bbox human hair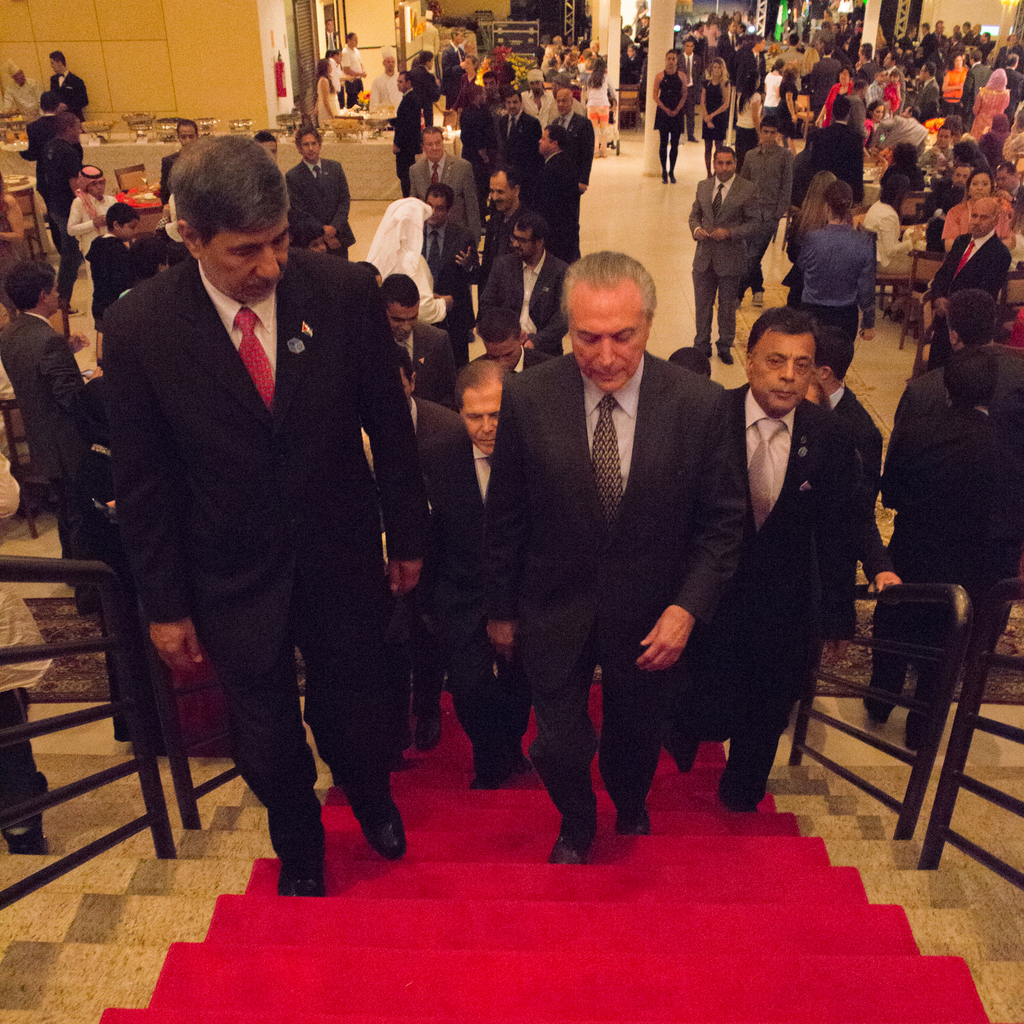
l=42, t=85, r=58, b=116
